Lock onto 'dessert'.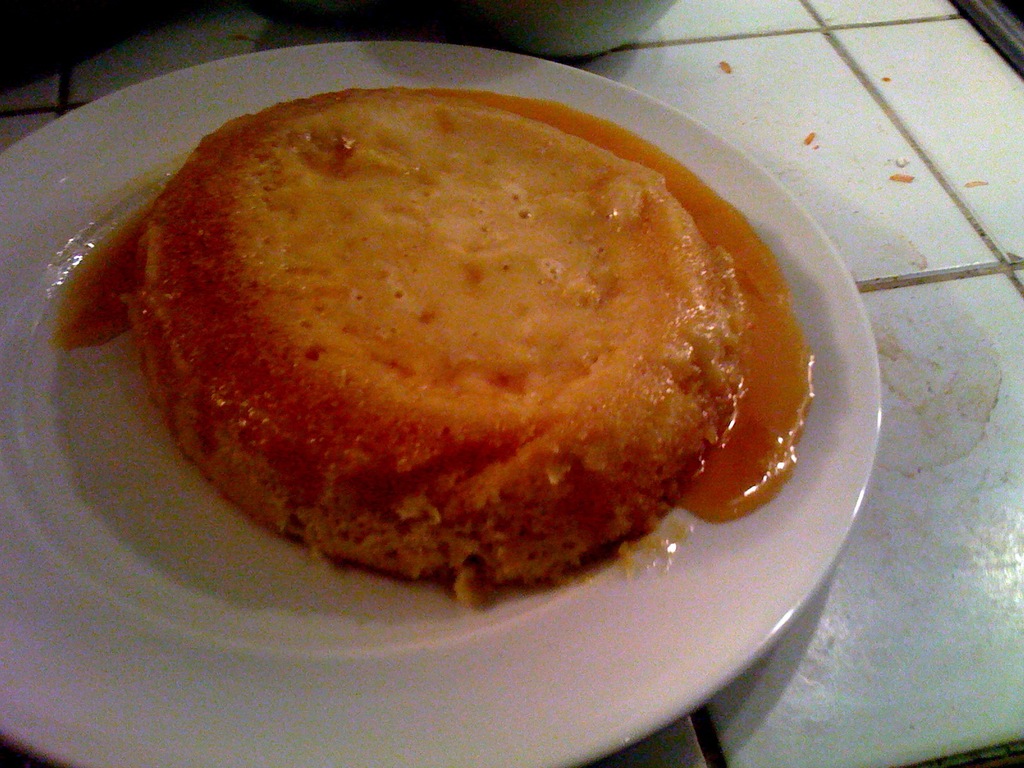
Locked: [49,87,819,609].
